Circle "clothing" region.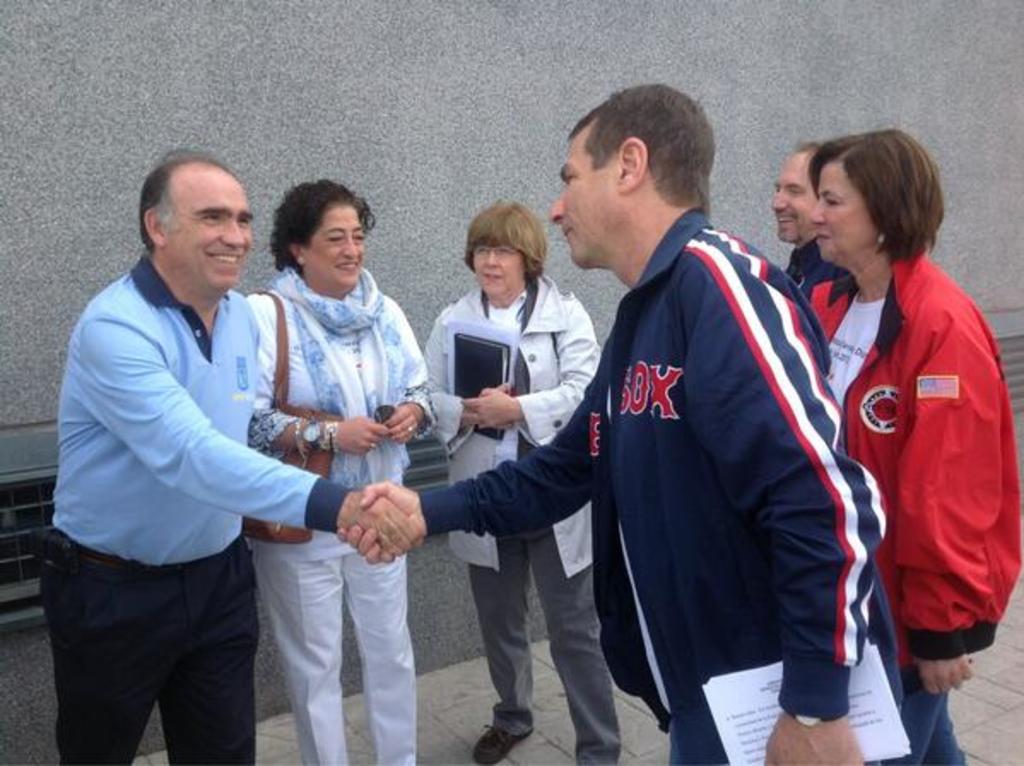
Region: (29, 262, 356, 764).
